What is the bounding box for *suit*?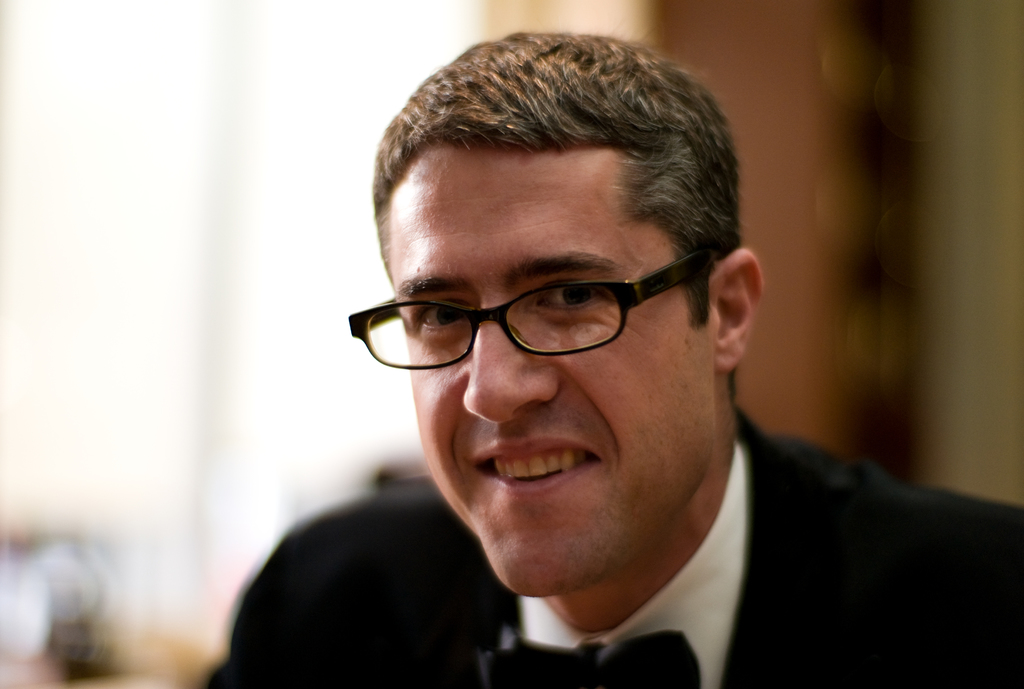
x1=209, y1=410, x2=1023, y2=688.
